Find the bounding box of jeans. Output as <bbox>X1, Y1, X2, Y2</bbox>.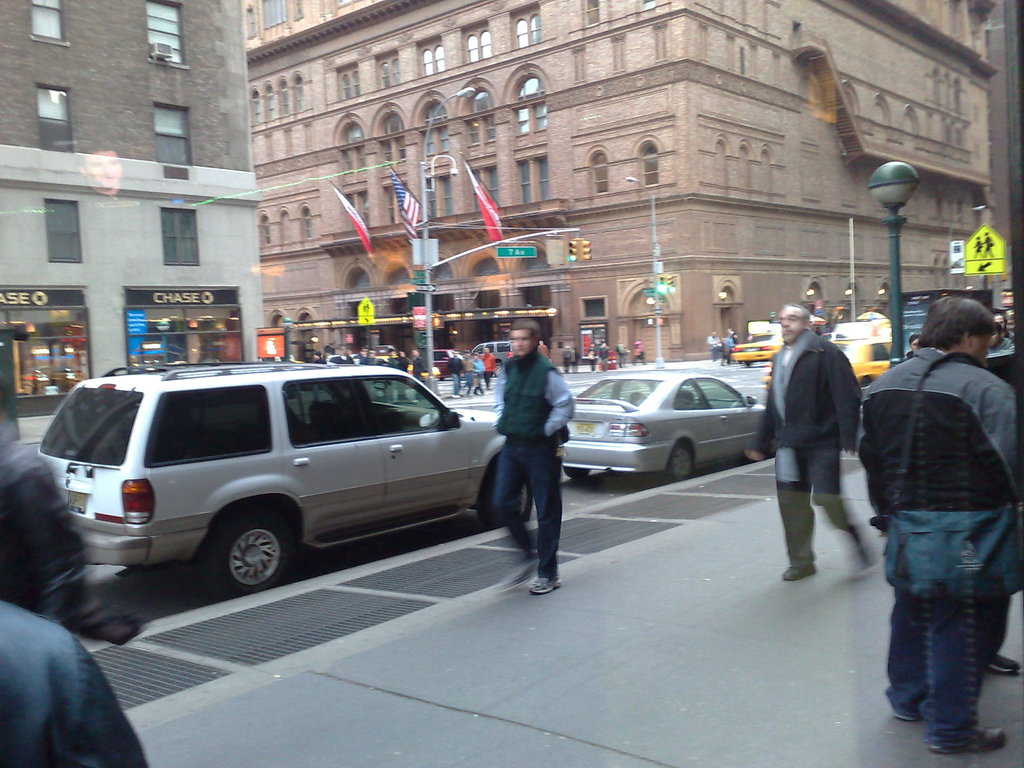
<bbox>454, 374, 461, 397</bbox>.
